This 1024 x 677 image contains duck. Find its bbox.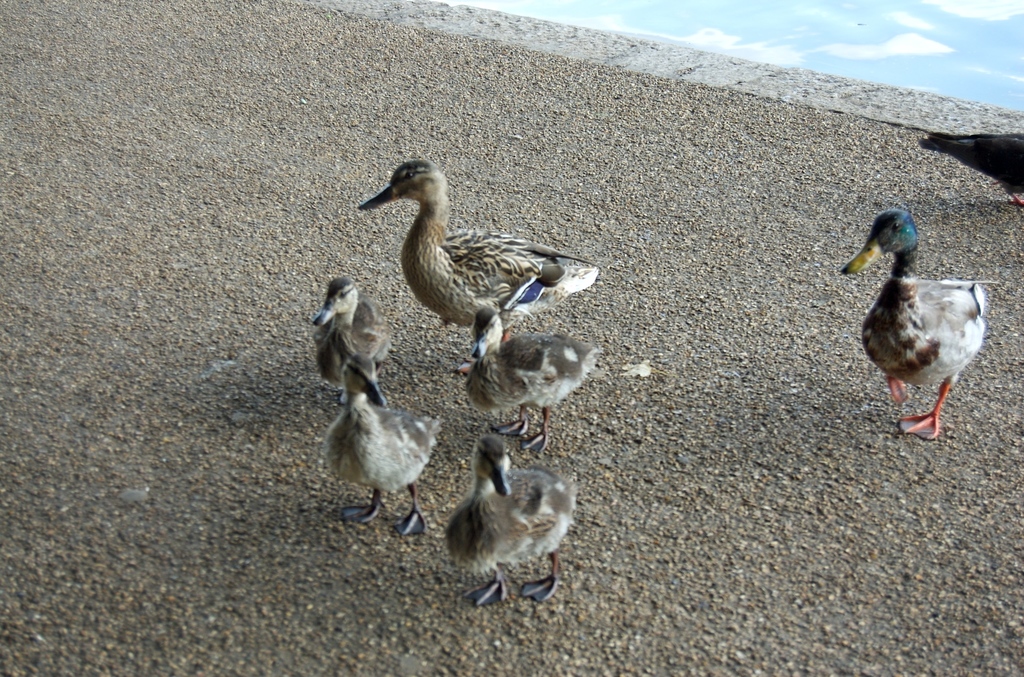
[x1=304, y1=275, x2=397, y2=375].
